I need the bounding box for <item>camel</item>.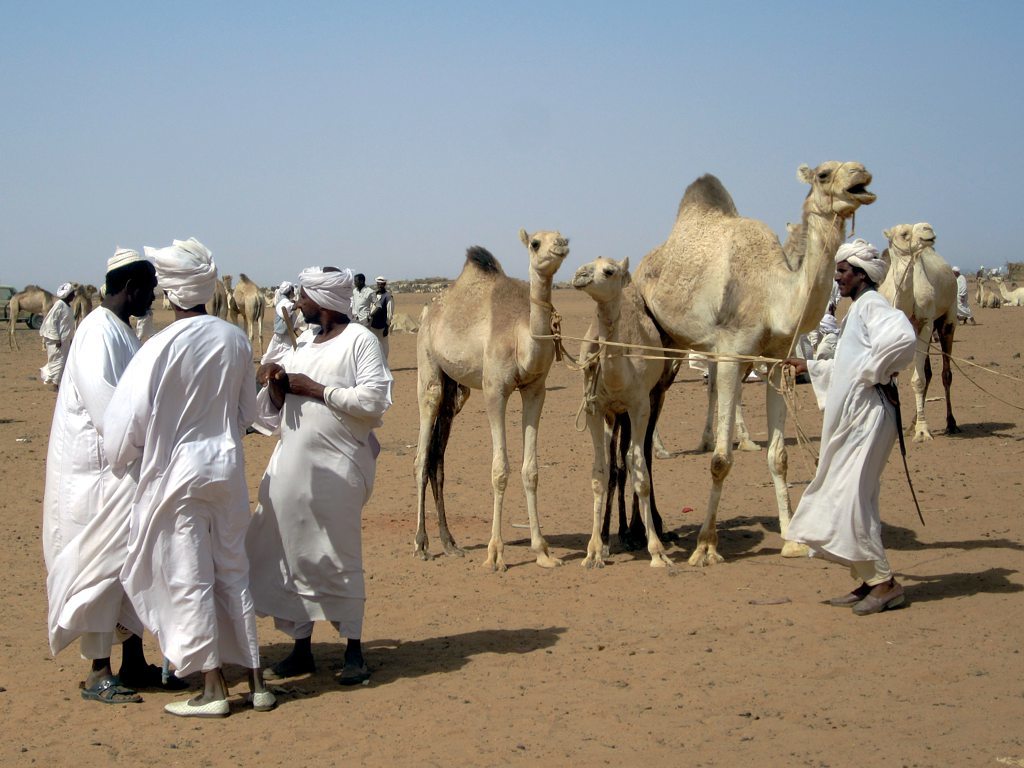
Here it is: {"x1": 74, "y1": 283, "x2": 95, "y2": 325}.
